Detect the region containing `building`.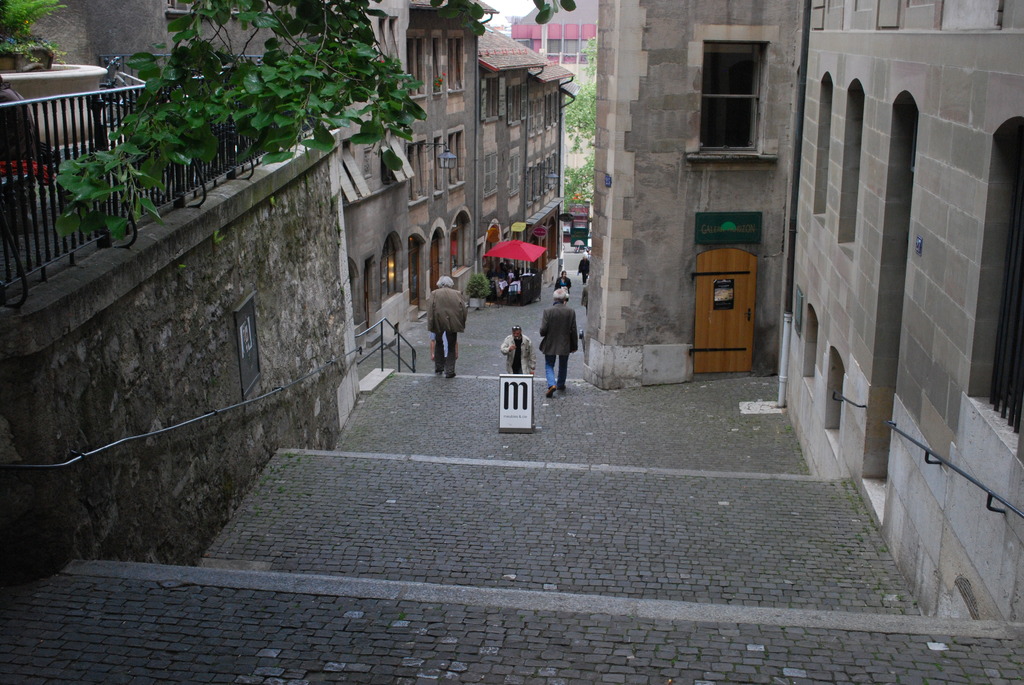
select_region(510, 0, 601, 78).
